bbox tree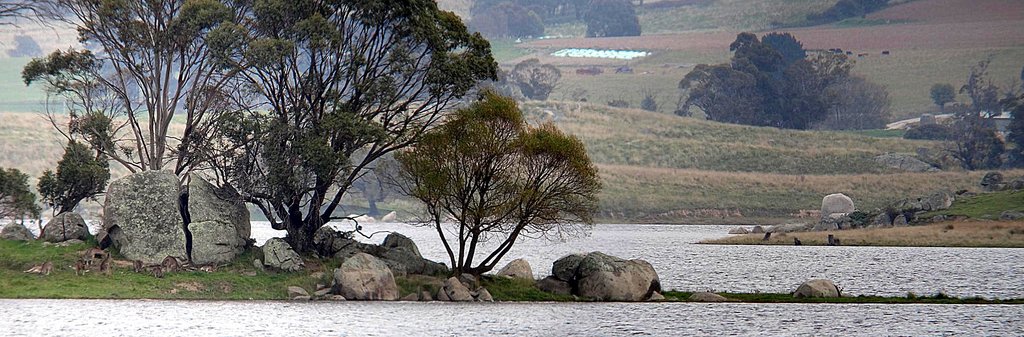
crop(572, 0, 650, 42)
